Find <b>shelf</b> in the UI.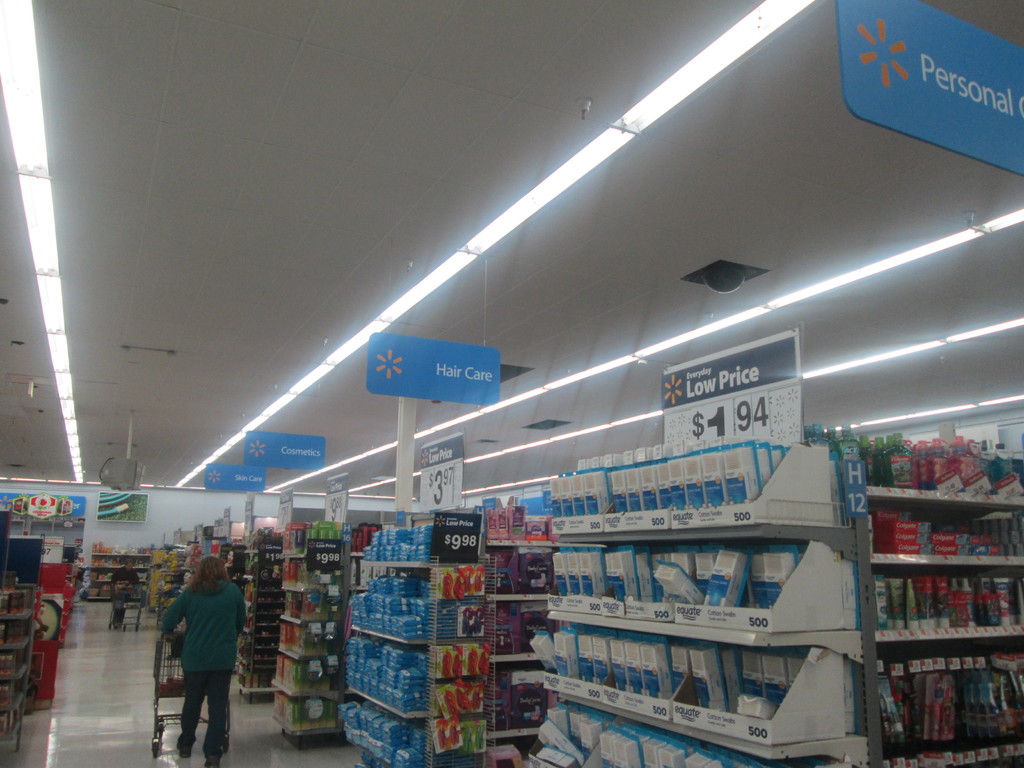
UI element at BBox(236, 538, 280, 694).
